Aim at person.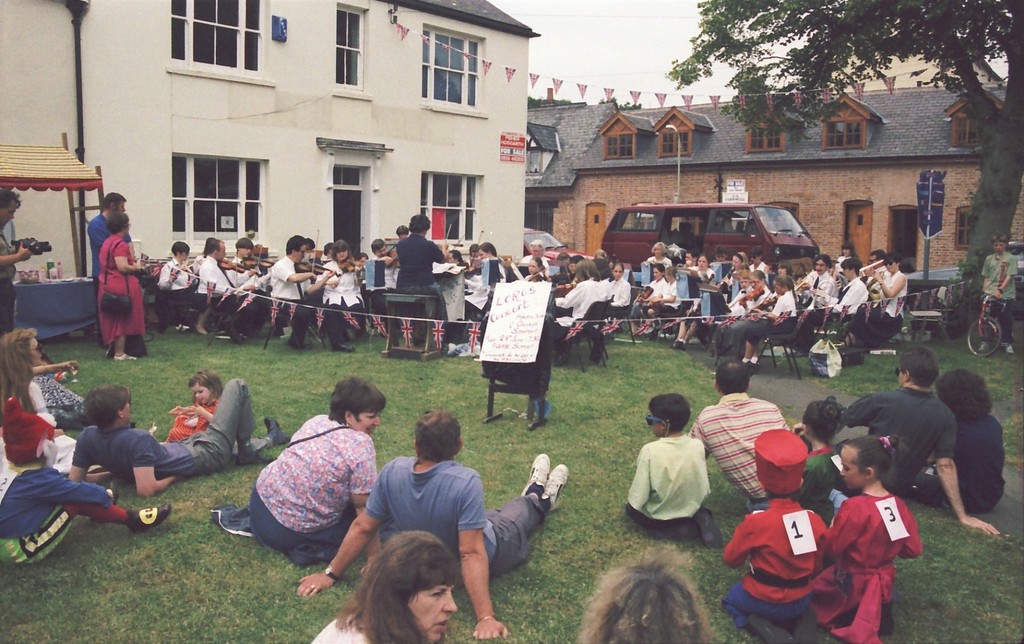
Aimed at bbox=(29, 353, 83, 380).
